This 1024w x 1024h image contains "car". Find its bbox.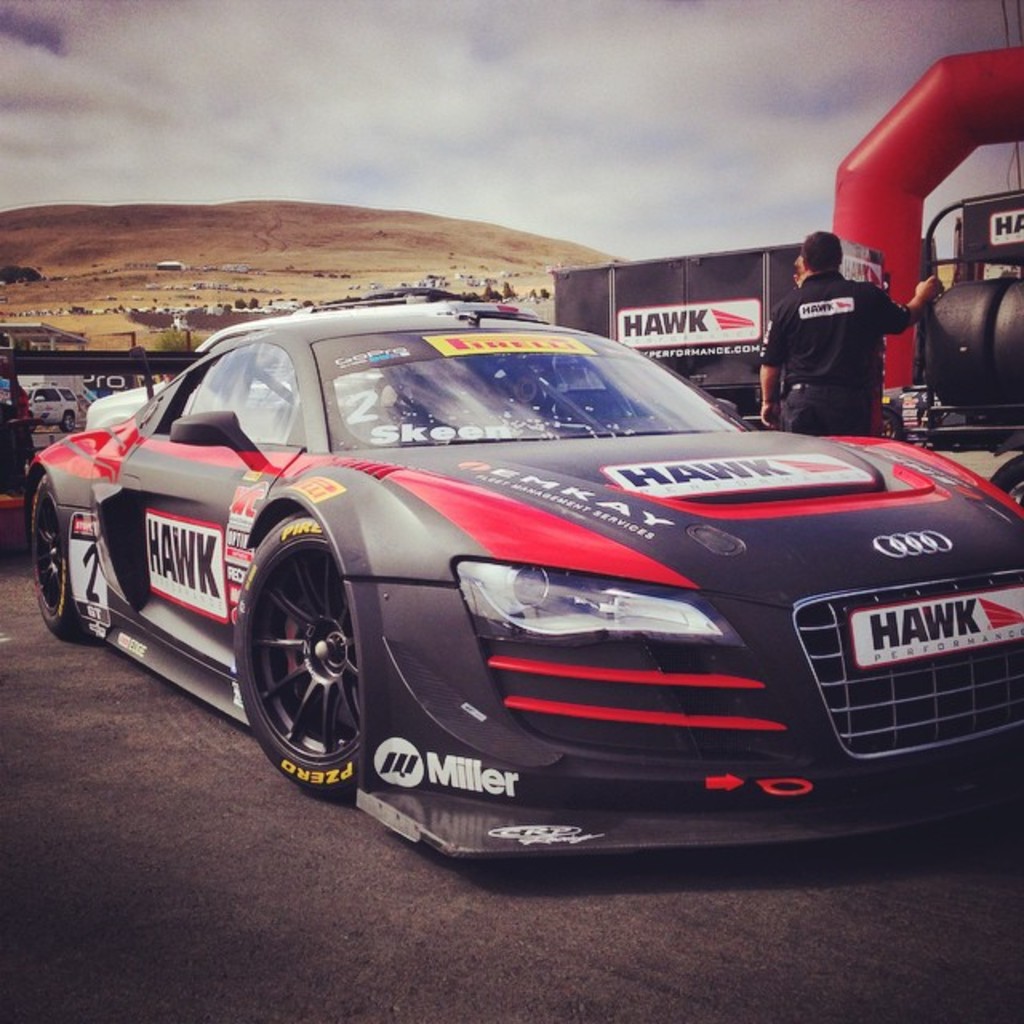
24 310 1022 875.
